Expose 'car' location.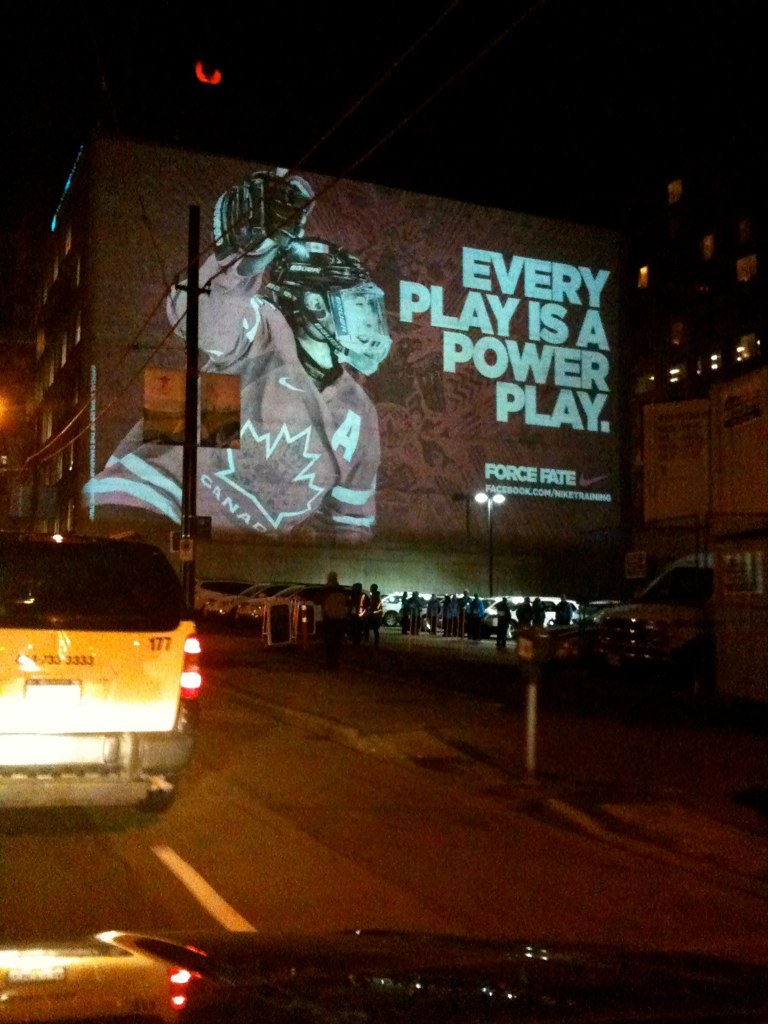
Exposed at (left=0, top=525, right=201, bottom=818).
